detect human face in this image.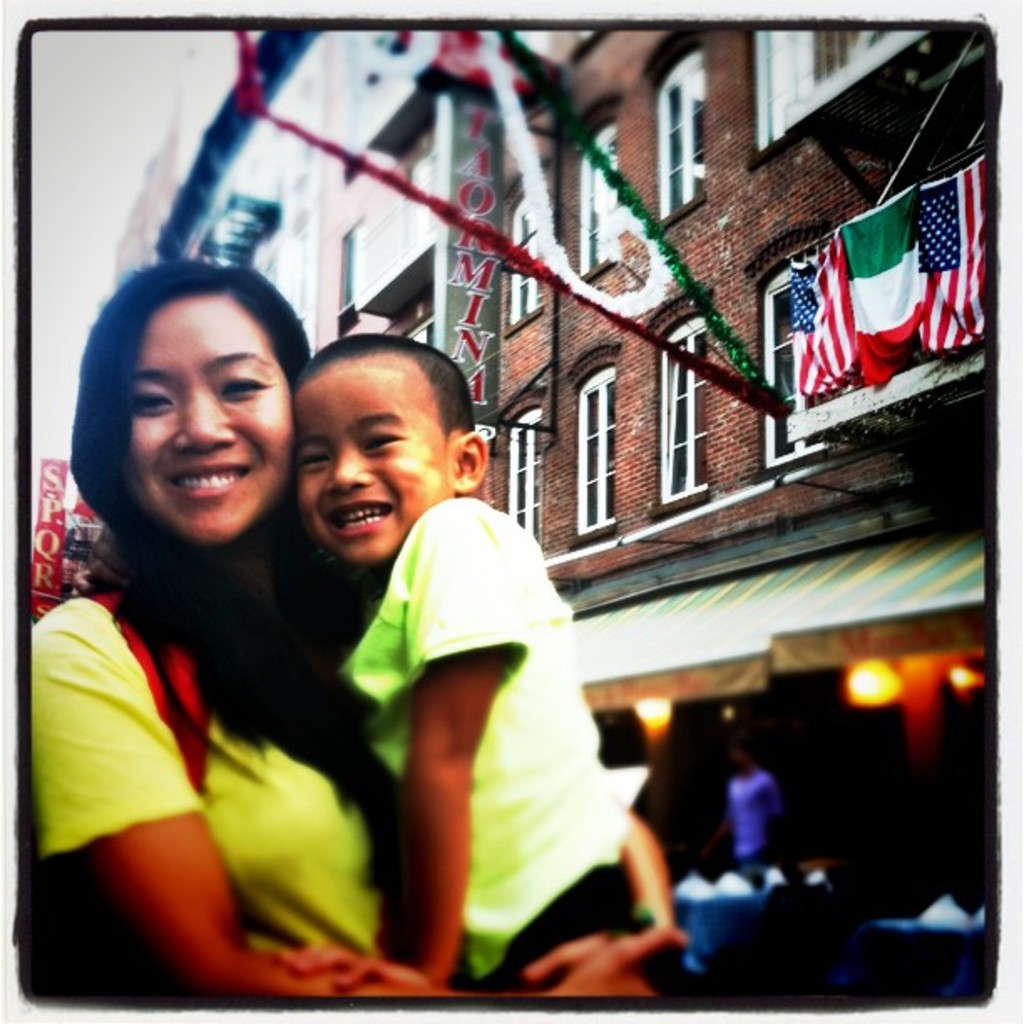
Detection: (293, 361, 448, 574).
